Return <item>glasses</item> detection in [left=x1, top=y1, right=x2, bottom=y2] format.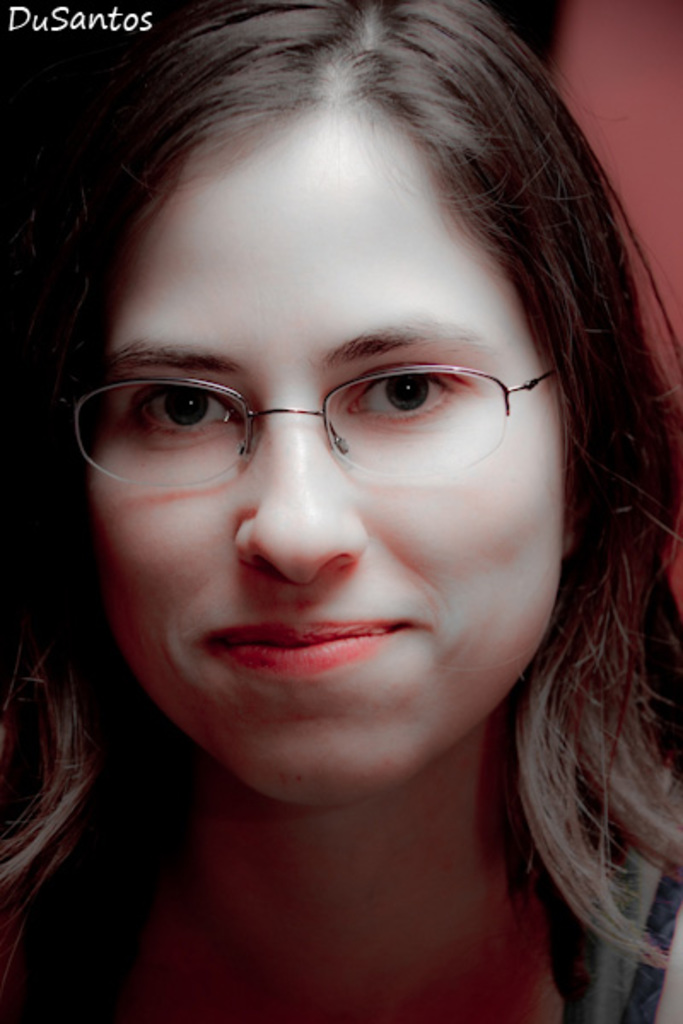
[left=73, top=364, right=552, bottom=483].
